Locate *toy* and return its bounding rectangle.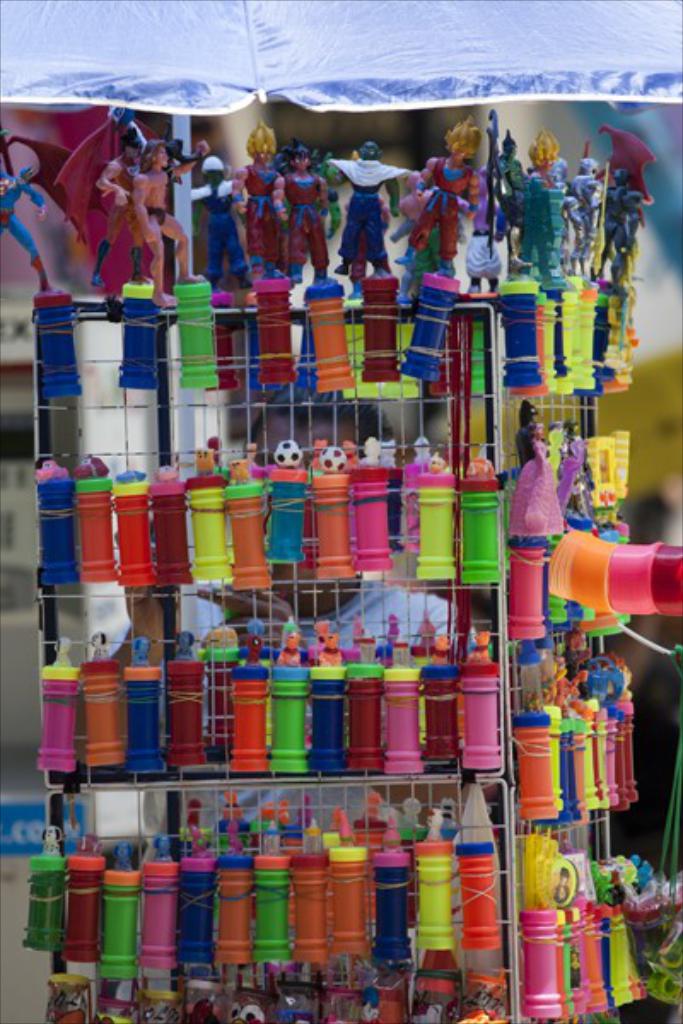
box=[123, 633, 166, 778].
